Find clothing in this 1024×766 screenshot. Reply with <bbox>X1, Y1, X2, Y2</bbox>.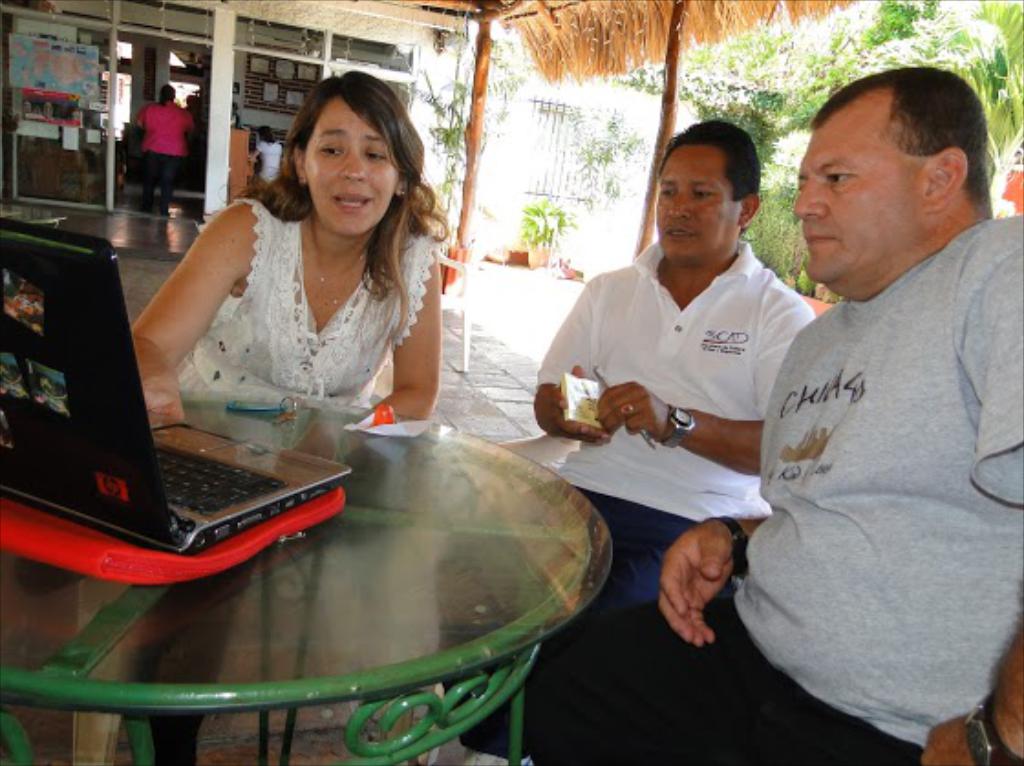
<bbox>146, 236, 426, 430</bbox>.
